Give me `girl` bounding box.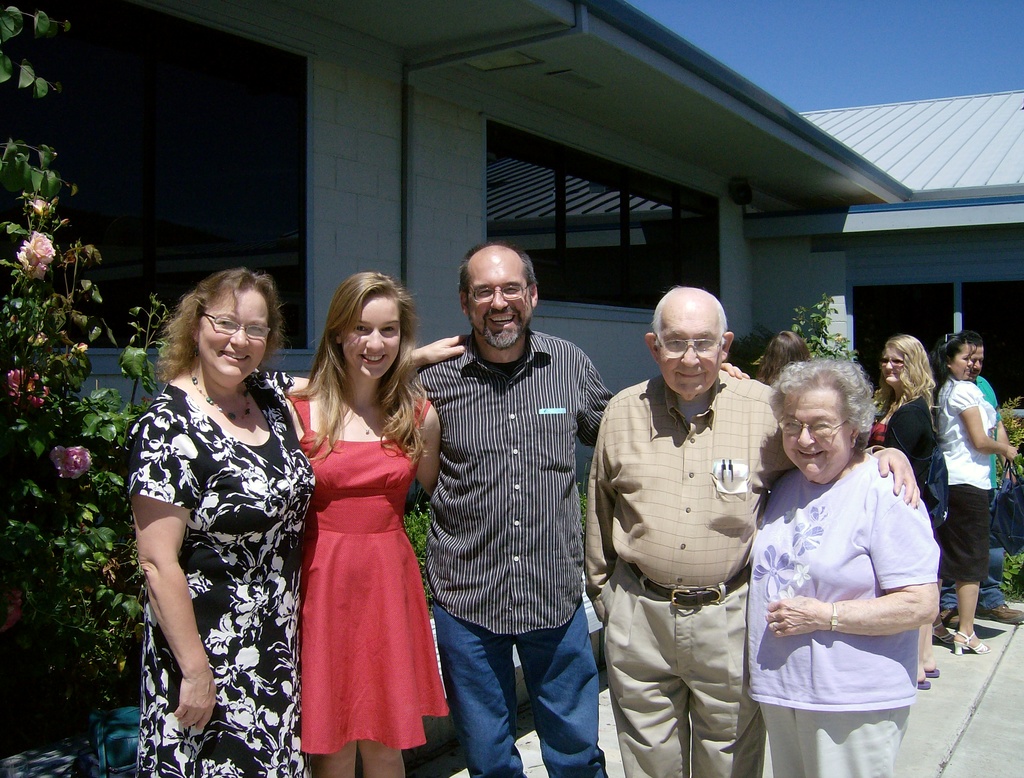
<bbox>853, 334, 953, 685</bbox>.
